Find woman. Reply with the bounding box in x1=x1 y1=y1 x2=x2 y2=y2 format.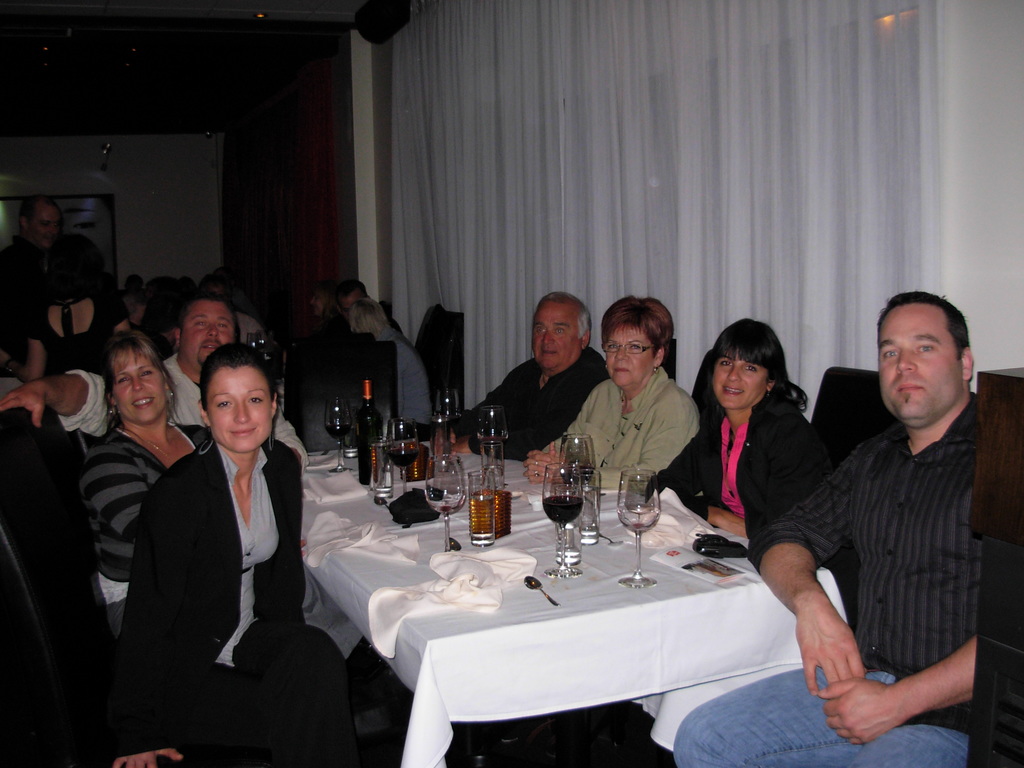
x1=22 y1=233 x2=136 y2=382.
